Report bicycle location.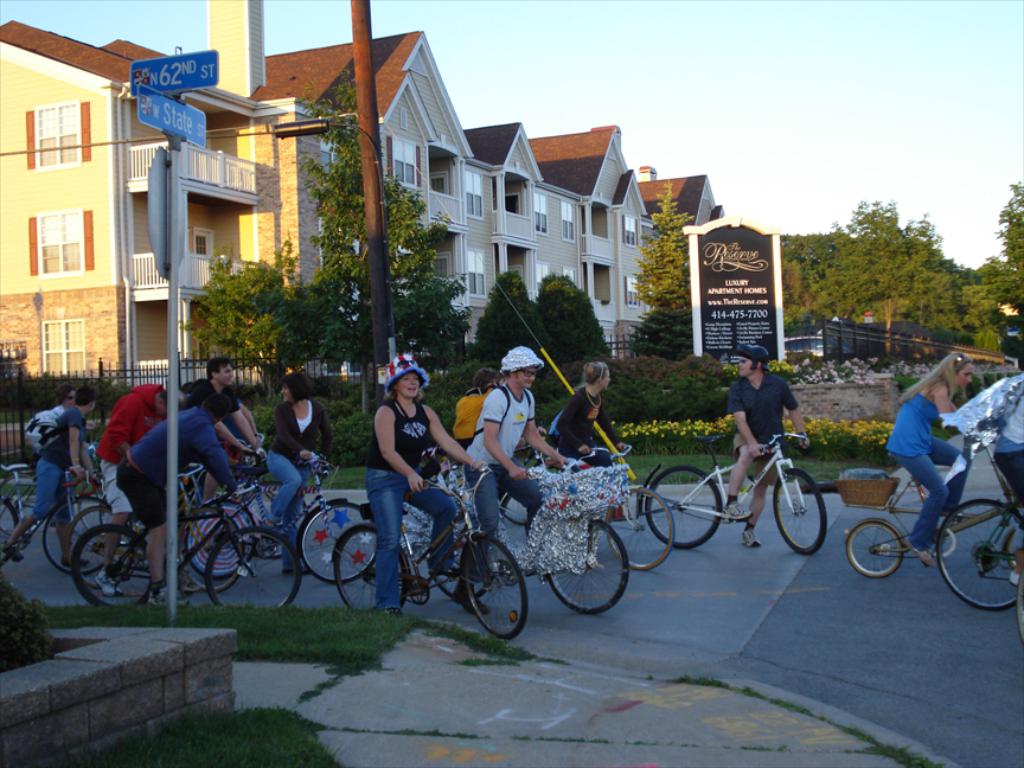
Report: region(324, 479, 536, 640).
